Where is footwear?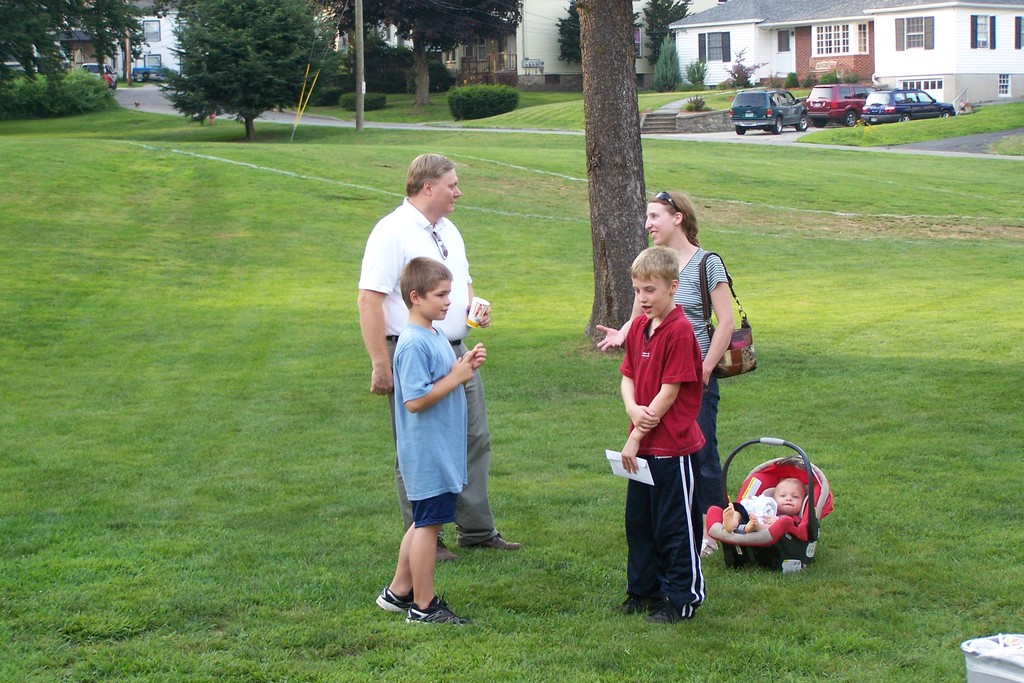
pyautogui.locateOnScreen(376, 587, 411, 611).
